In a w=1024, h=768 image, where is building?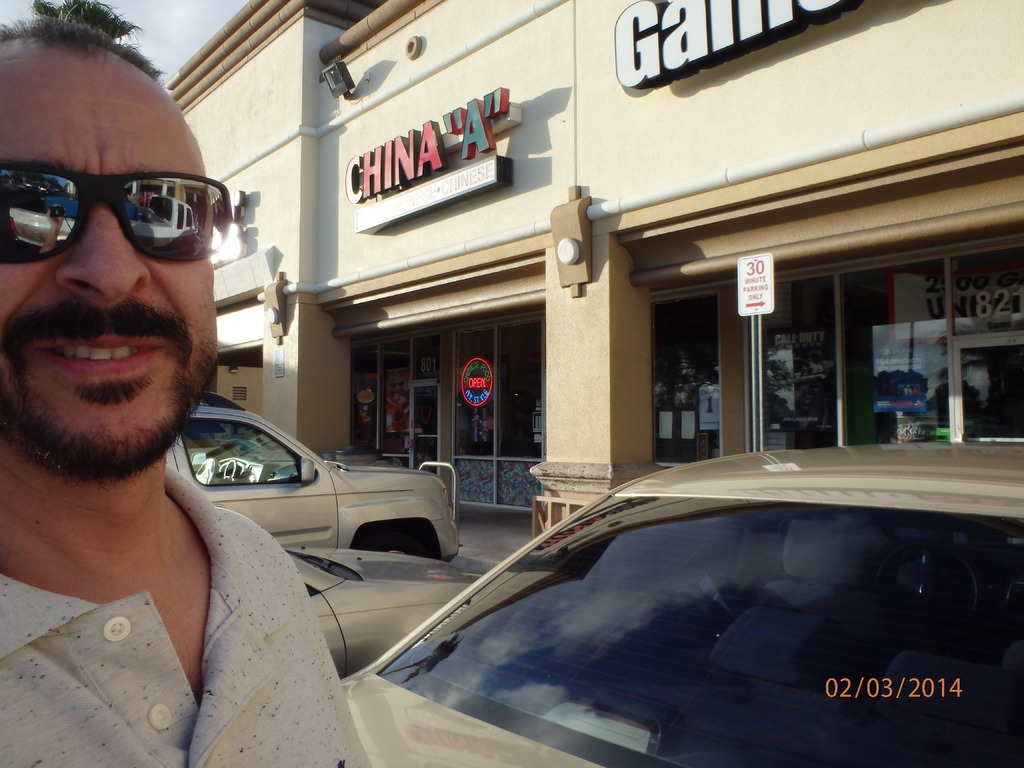
[161, 0, 1023, 534].
